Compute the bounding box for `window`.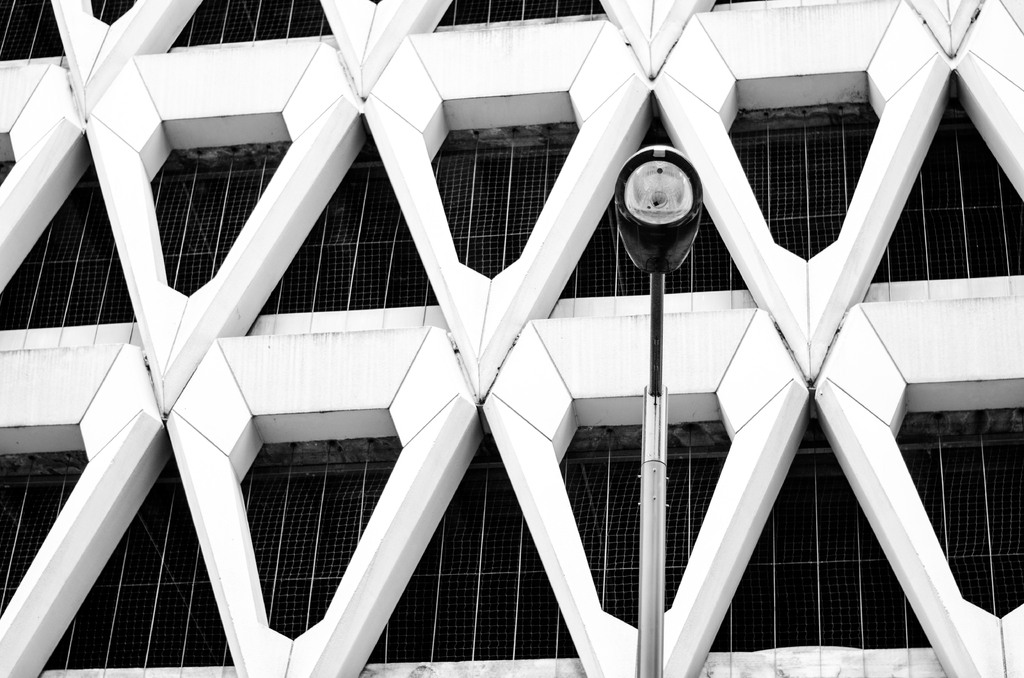
{"left": 708, "top": 424, "right": 930, "bottom": 647}.
